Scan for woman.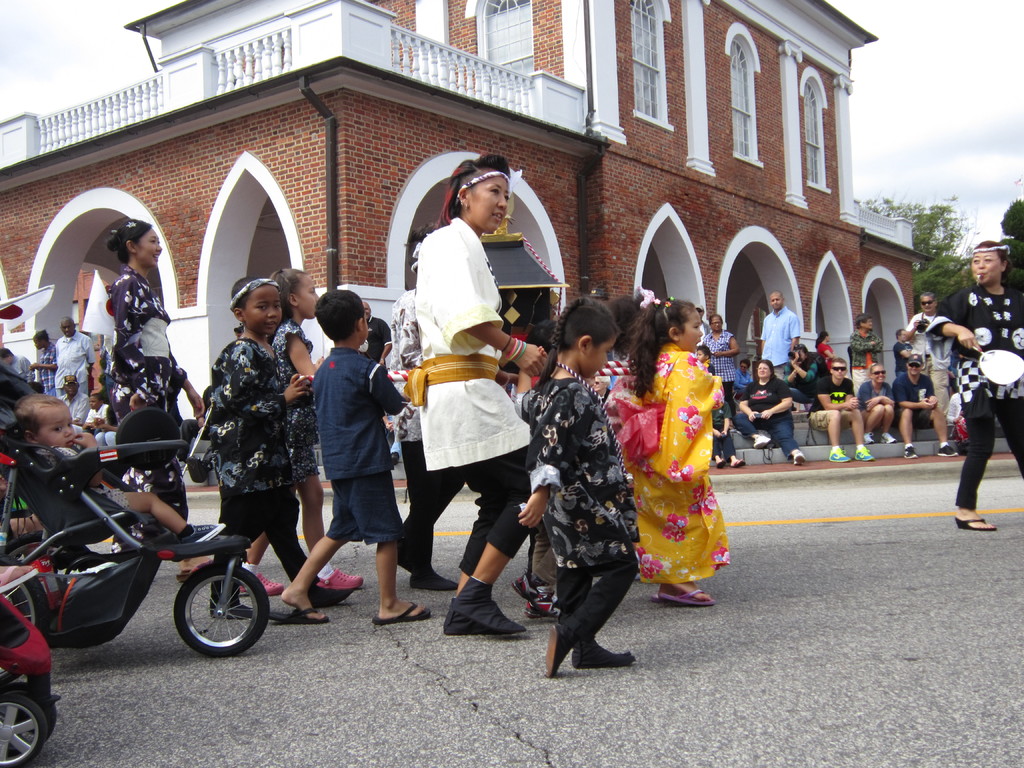
Scan result: bbox(857, 361, 897, 447).
